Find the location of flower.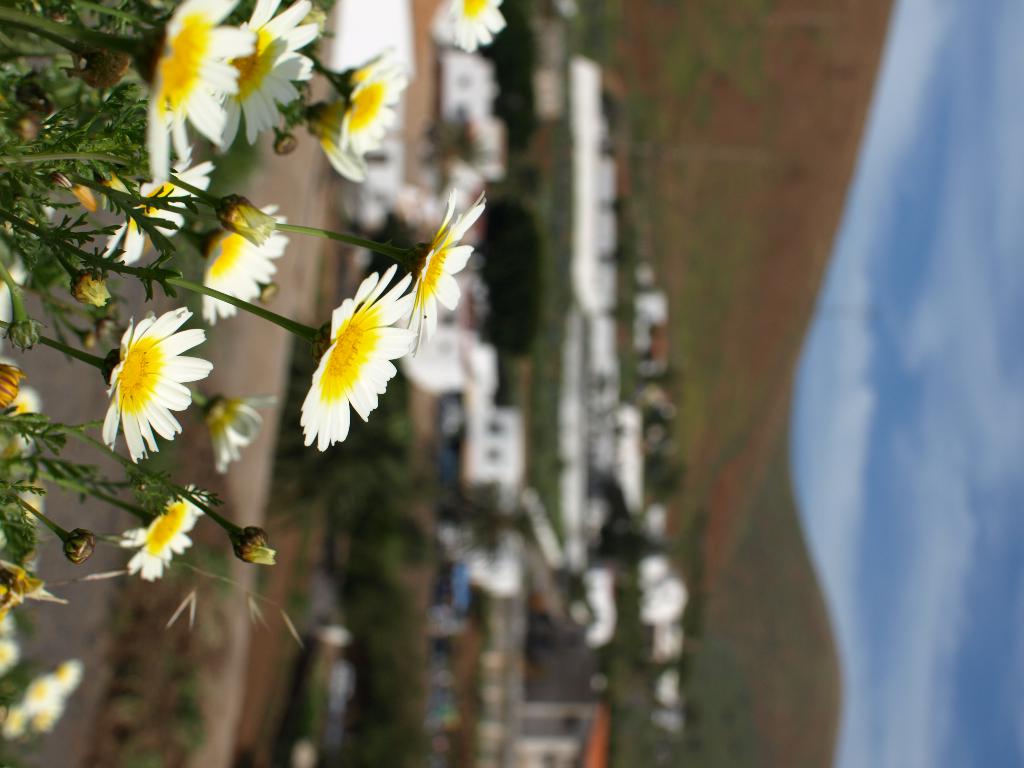
Location: (264,260,408,451).
